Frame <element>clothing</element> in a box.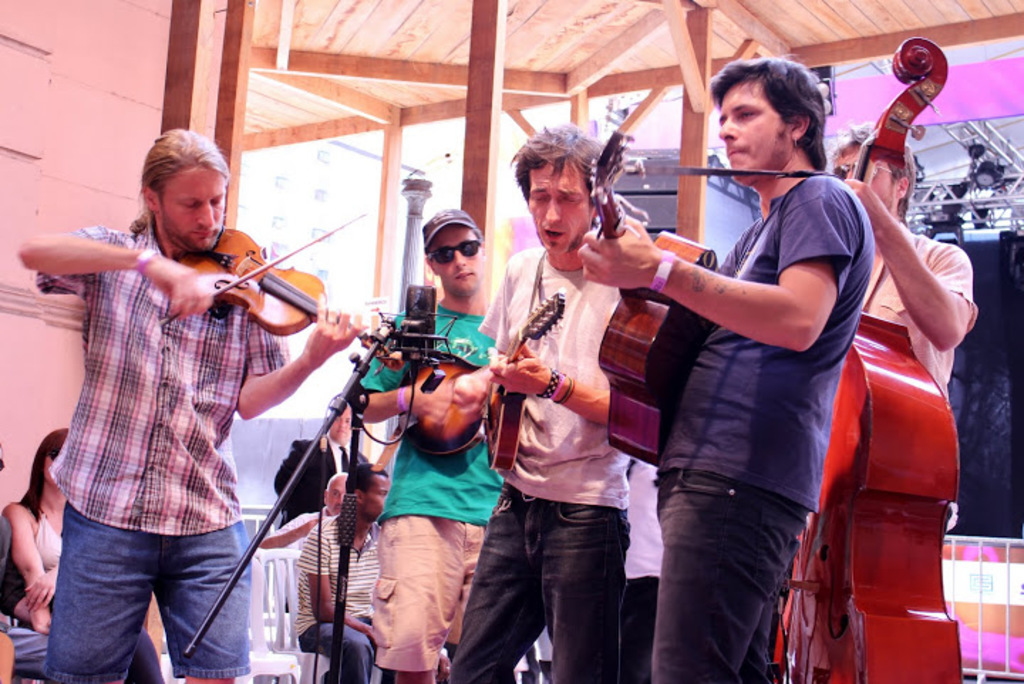
[292,511,383,683].
